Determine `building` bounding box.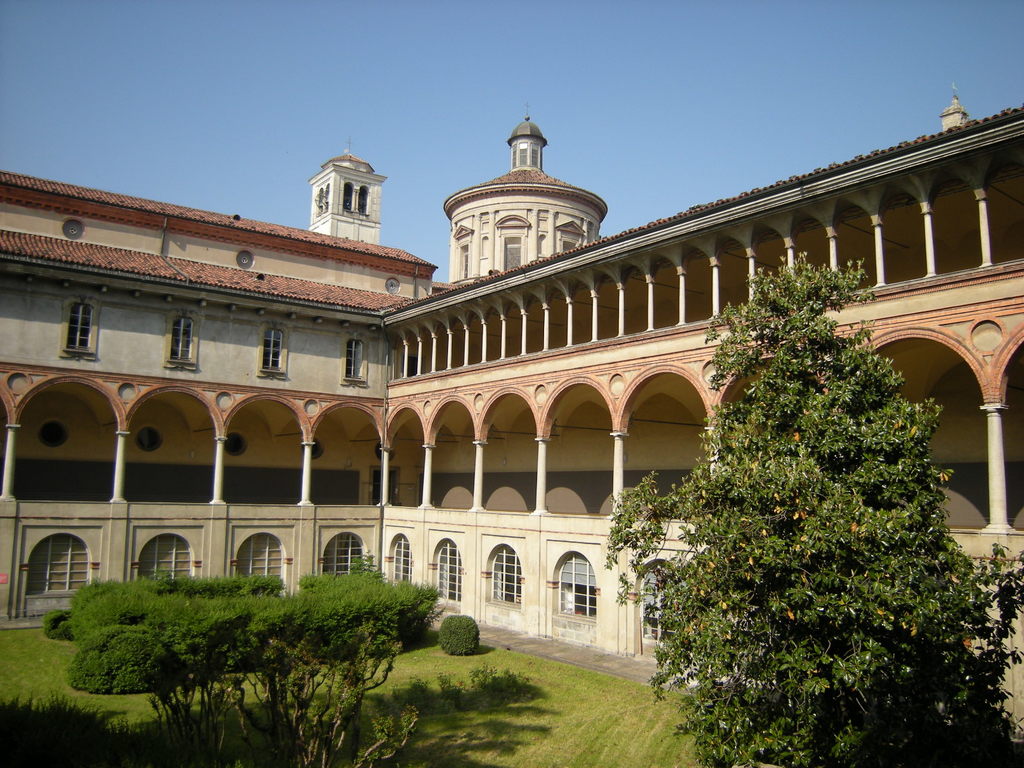
Determined: (0,100,1023,742).
